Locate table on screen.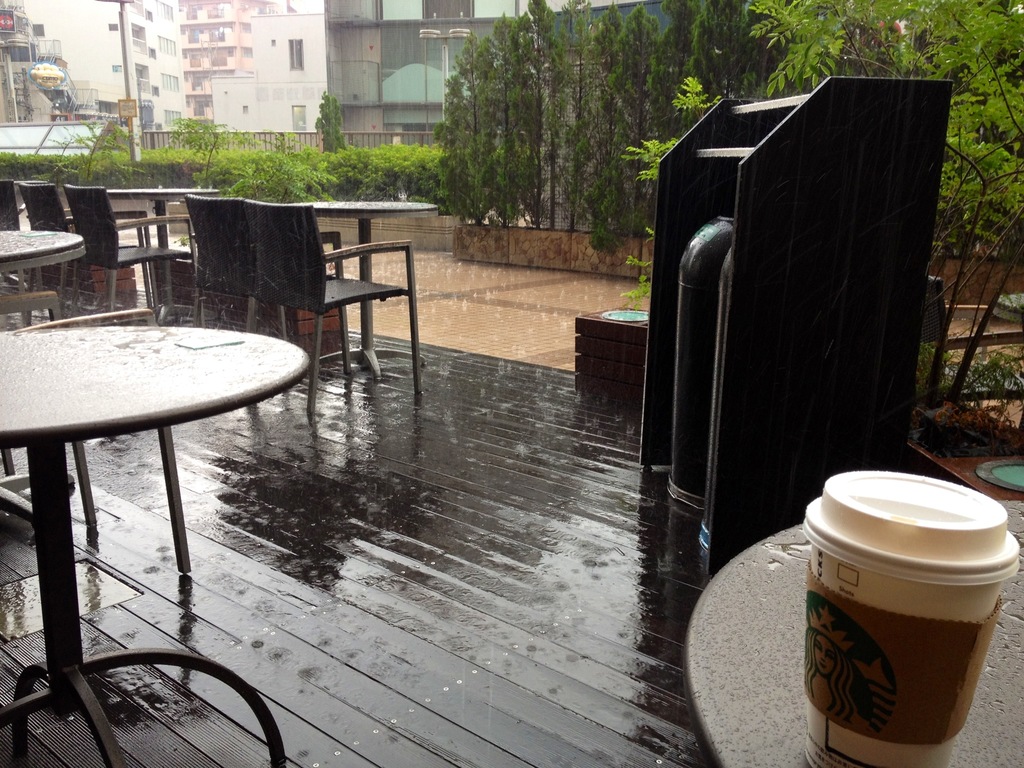
On screen at BBox(15, 305, 294, 717).
